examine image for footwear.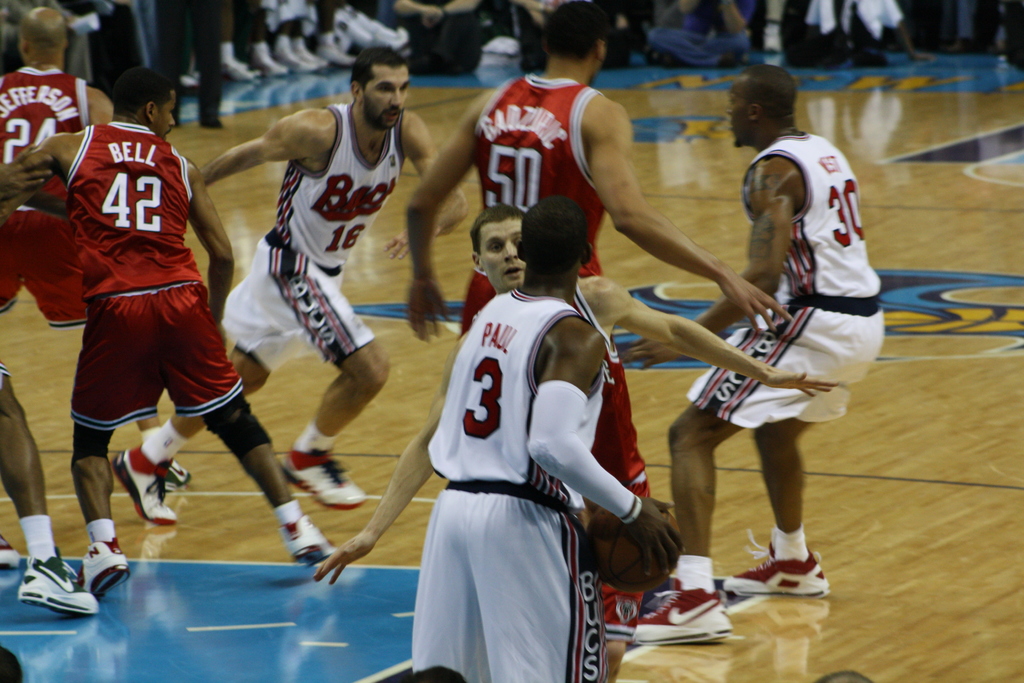
Examination result: rect(113, 446, 178, 527).
